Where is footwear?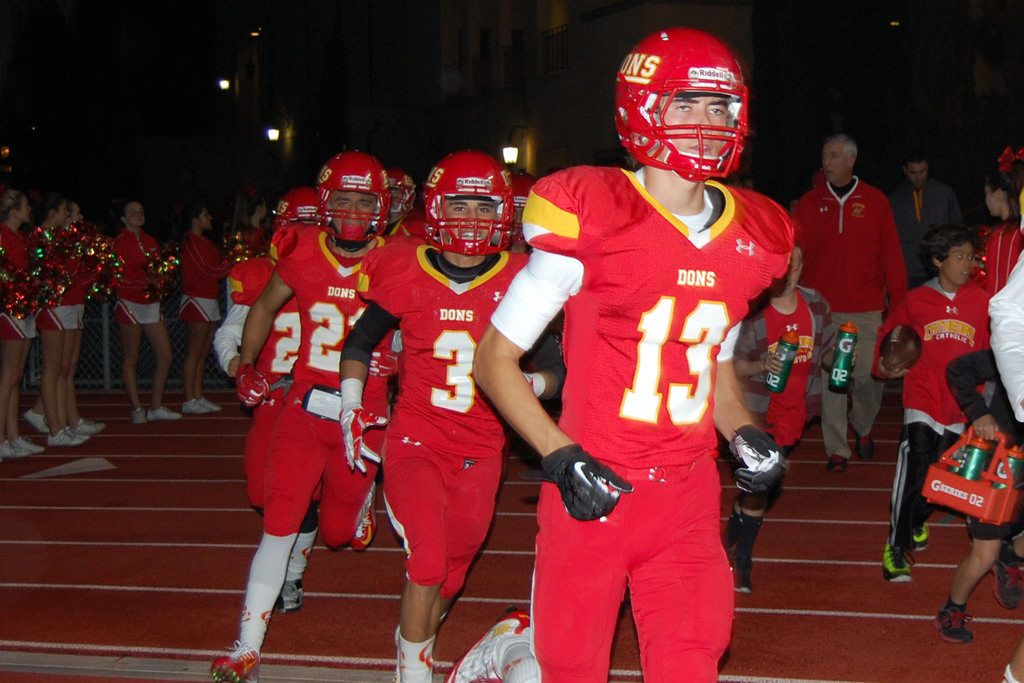
<box>397,623,419,680</box>.
